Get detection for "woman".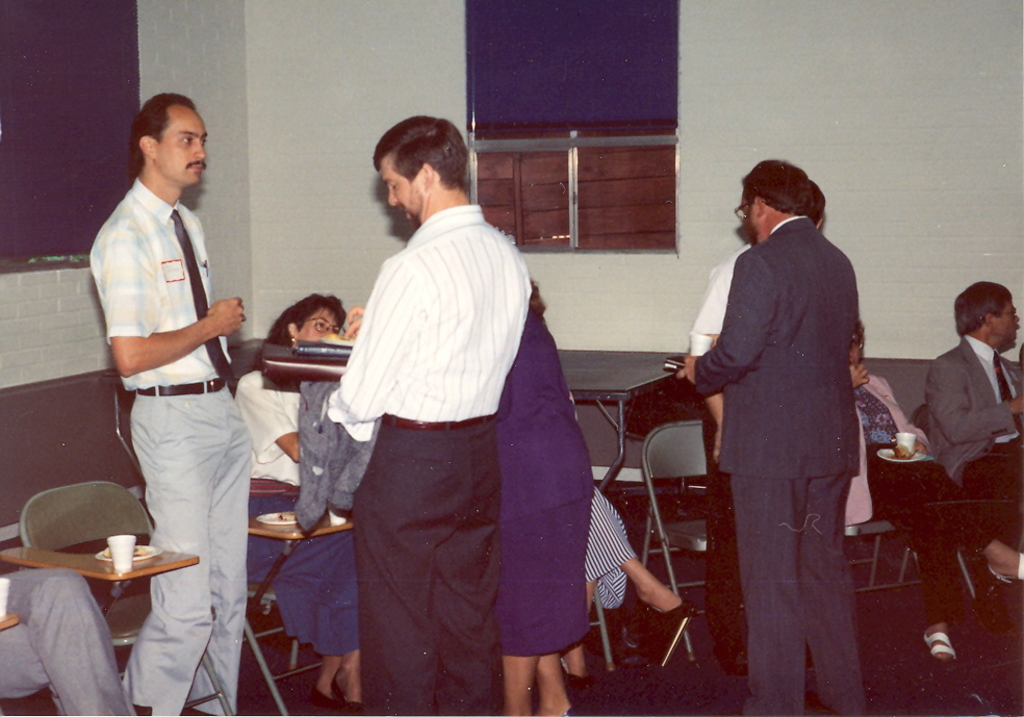
Detection: crop(594, 477, 706, 644).
